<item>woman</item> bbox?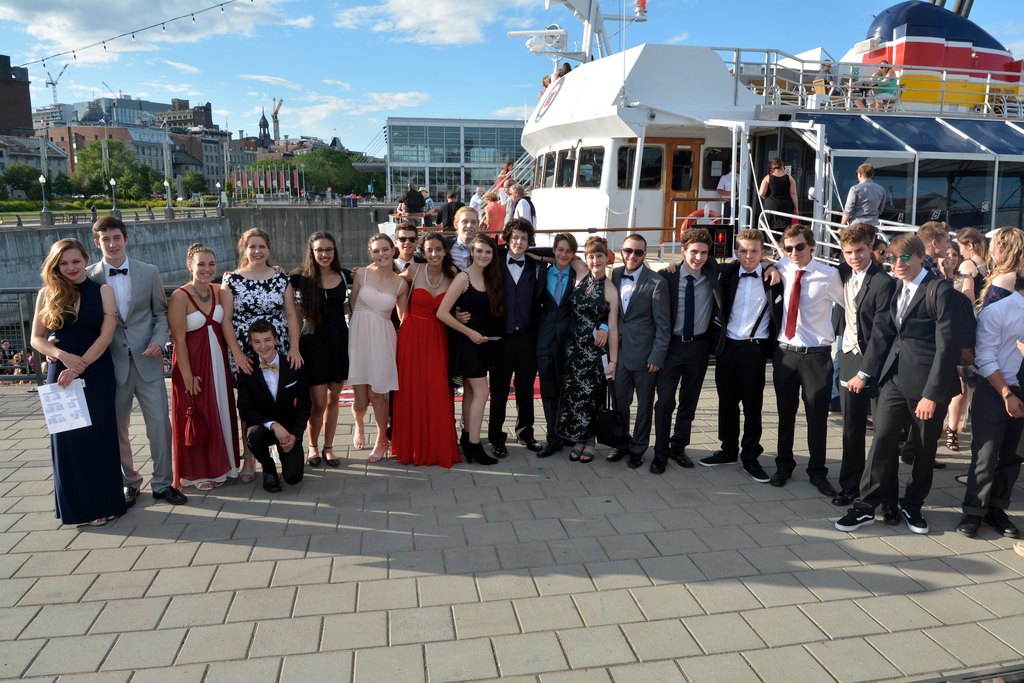
crop(525, 237, 621, 463)
